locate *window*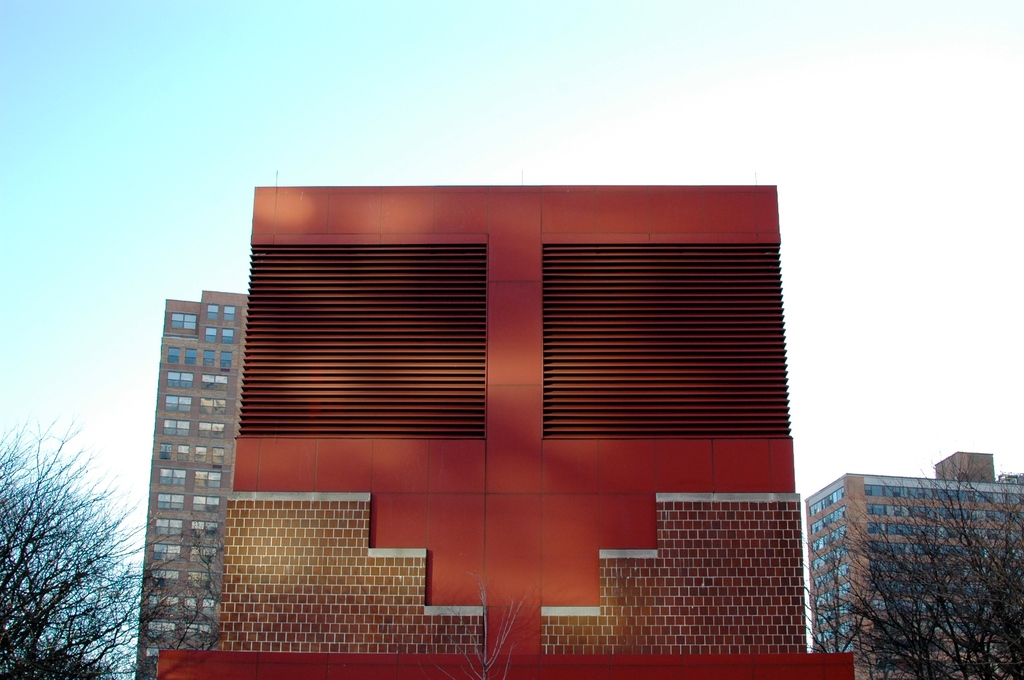
[884, 503, 903, 515]
